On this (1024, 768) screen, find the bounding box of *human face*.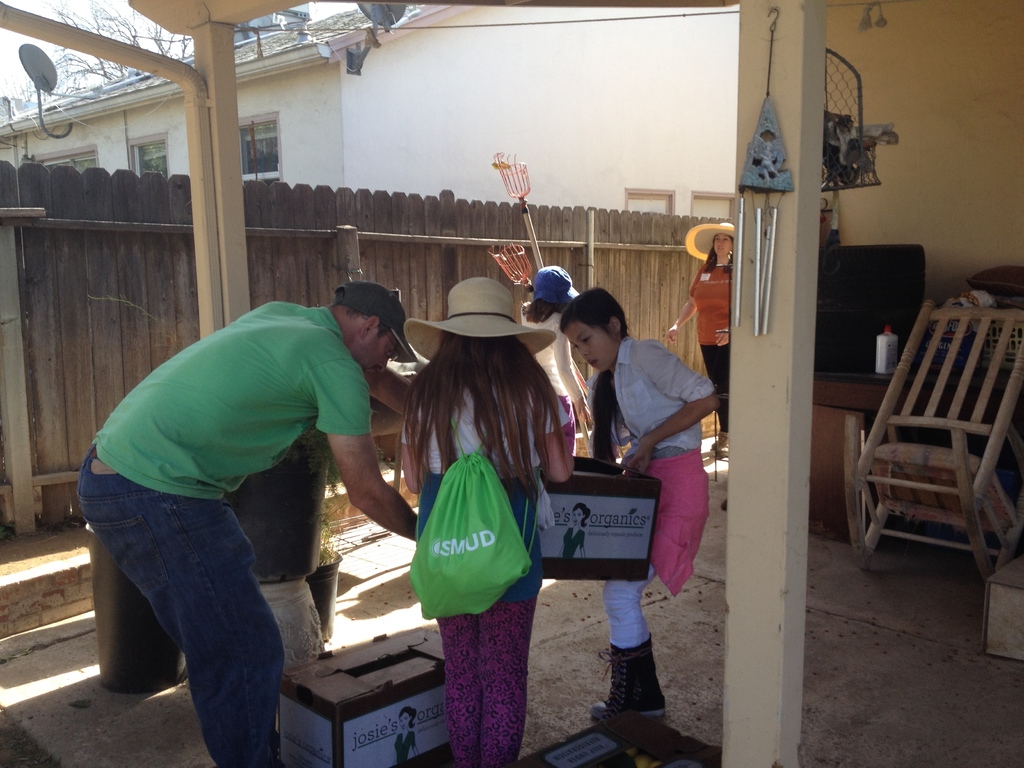
Bounding box: rect(711, 236, 732, 257).
